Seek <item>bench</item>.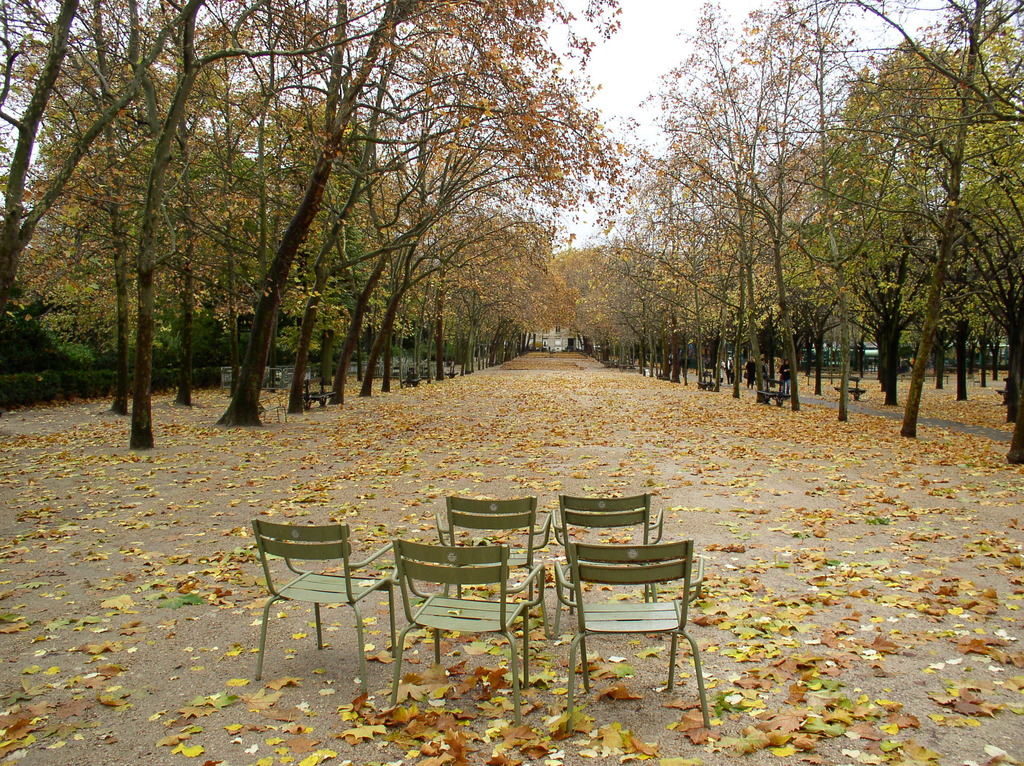
bbox(759, 379, 790, 406).
